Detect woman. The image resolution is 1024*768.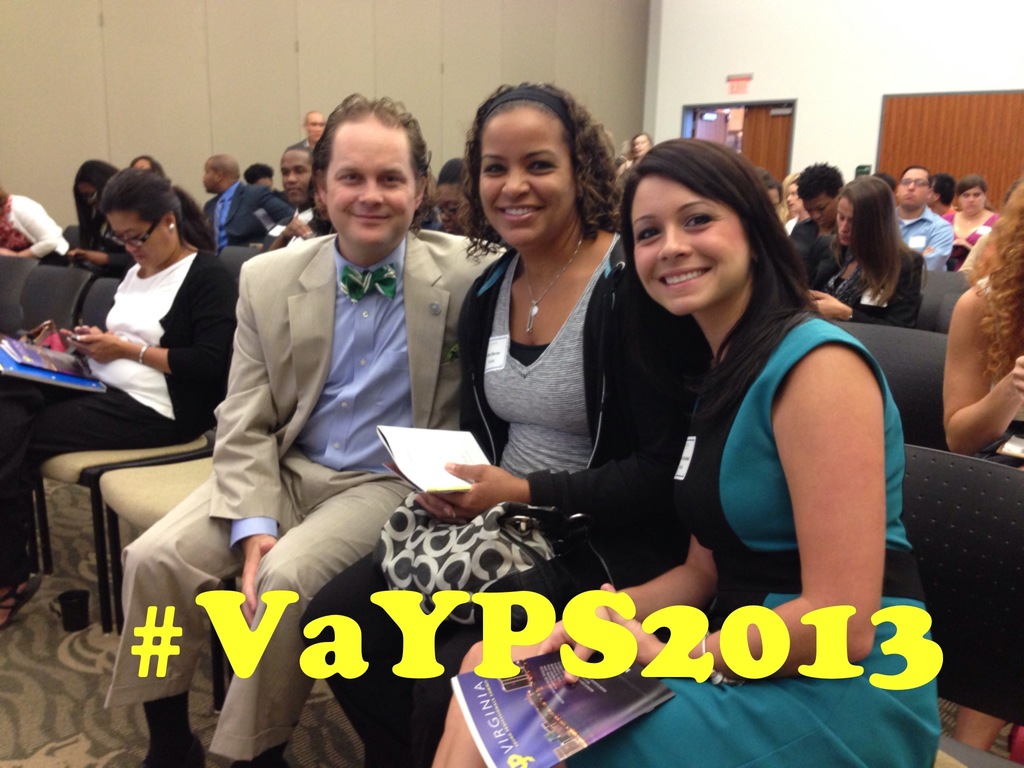
{"left": 436, "top": 156, "right": 504, "bottom": 245}.
